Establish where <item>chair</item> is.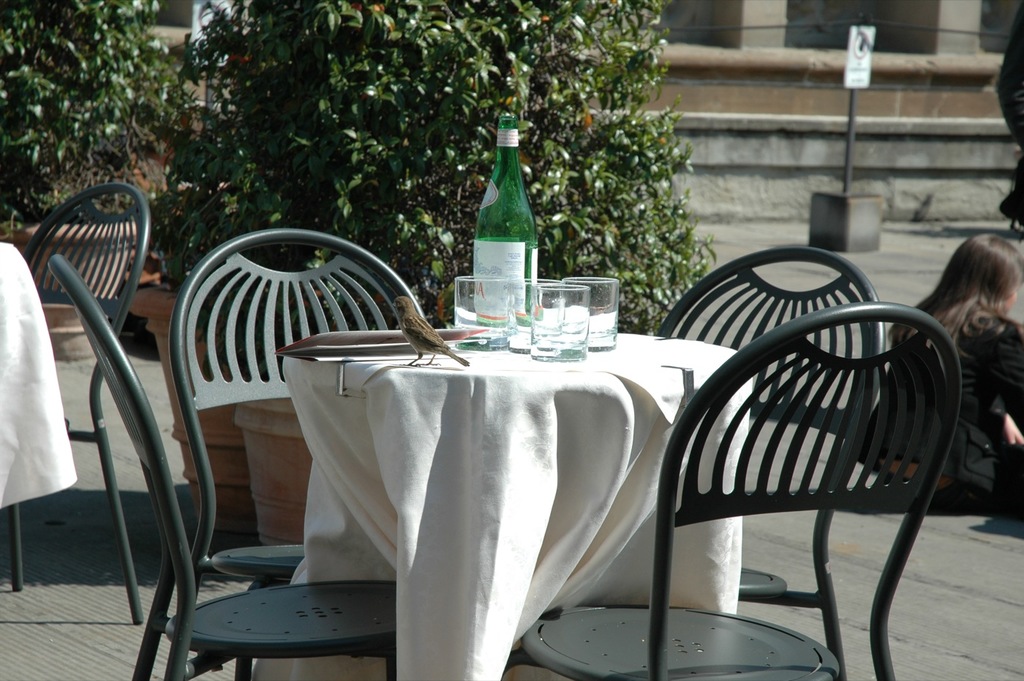
Established at {"left": 49, "top": 249, "right": 401, "bottom": 680}.
